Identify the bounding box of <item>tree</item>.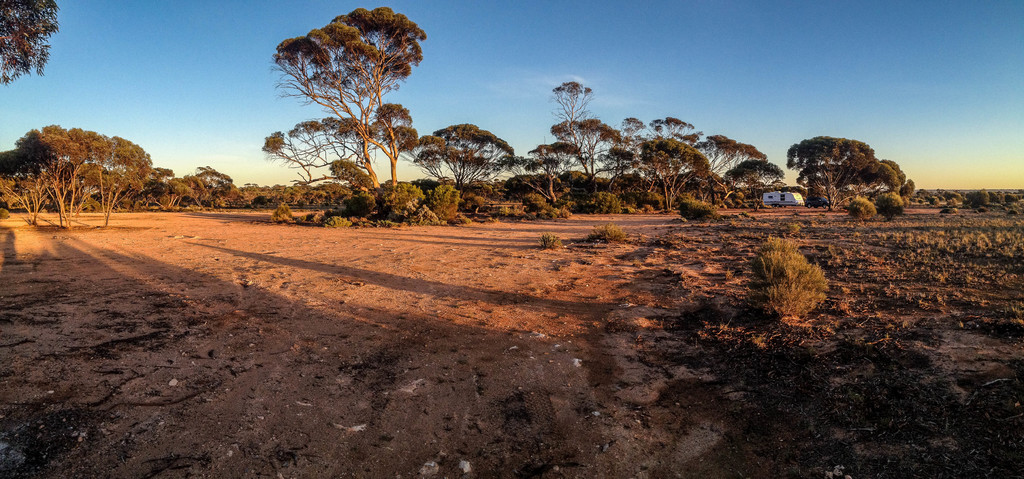
545,67,609,168.
